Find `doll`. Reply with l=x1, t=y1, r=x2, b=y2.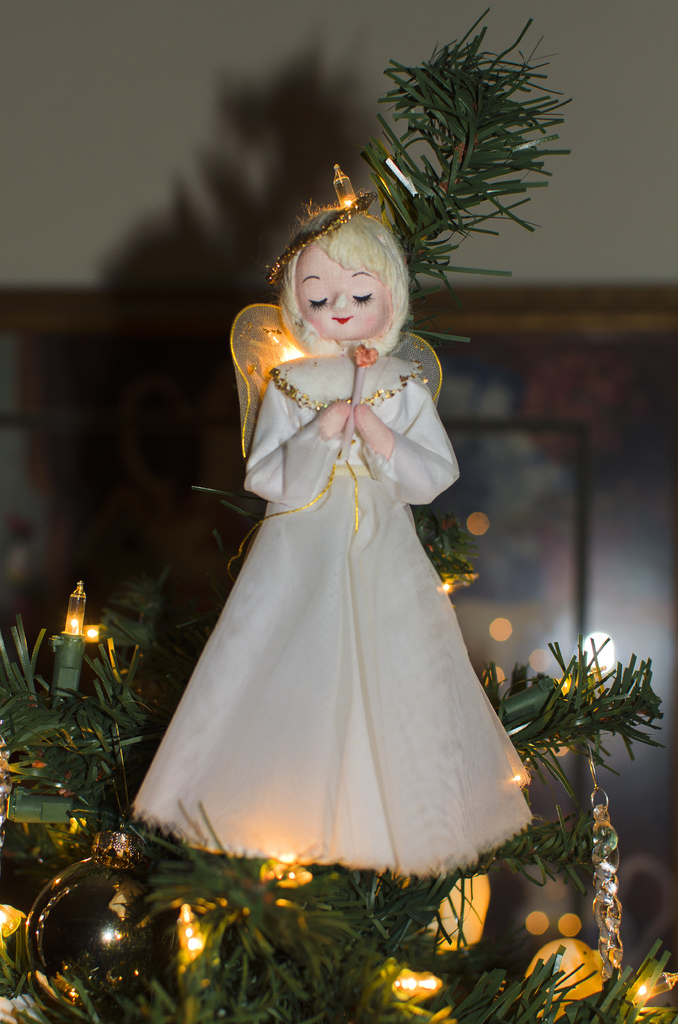
l=140, t=160, r=532, b=876.
